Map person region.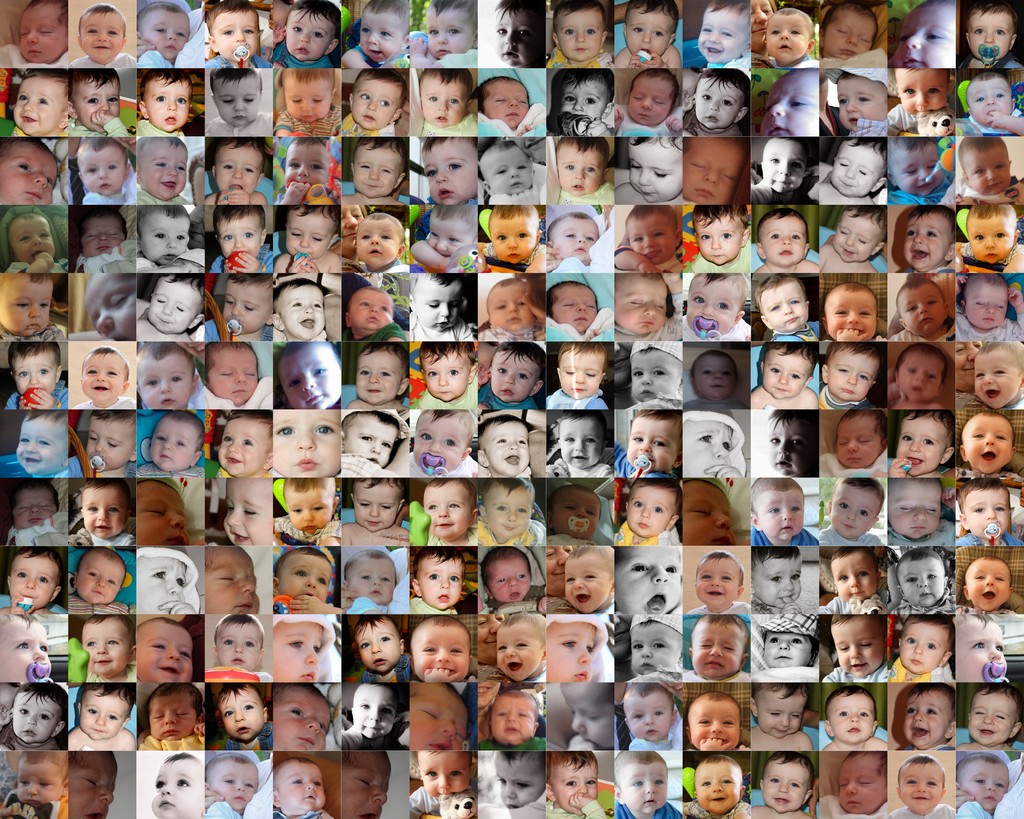
Mapped to [958, 412, 1020, 479].
